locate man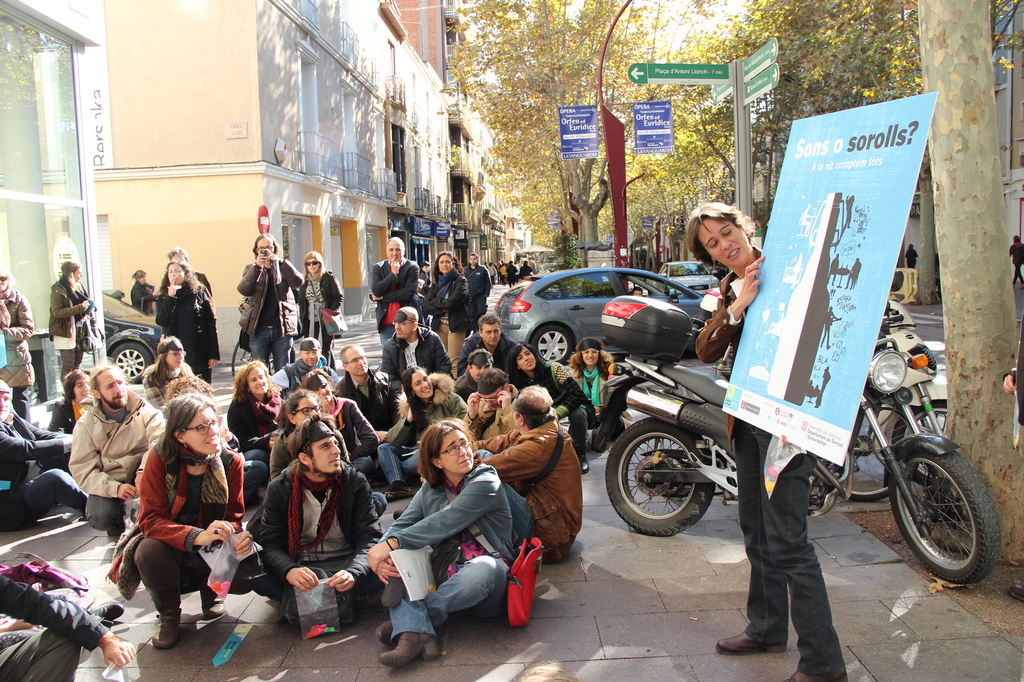
366, 234, 416, 348
